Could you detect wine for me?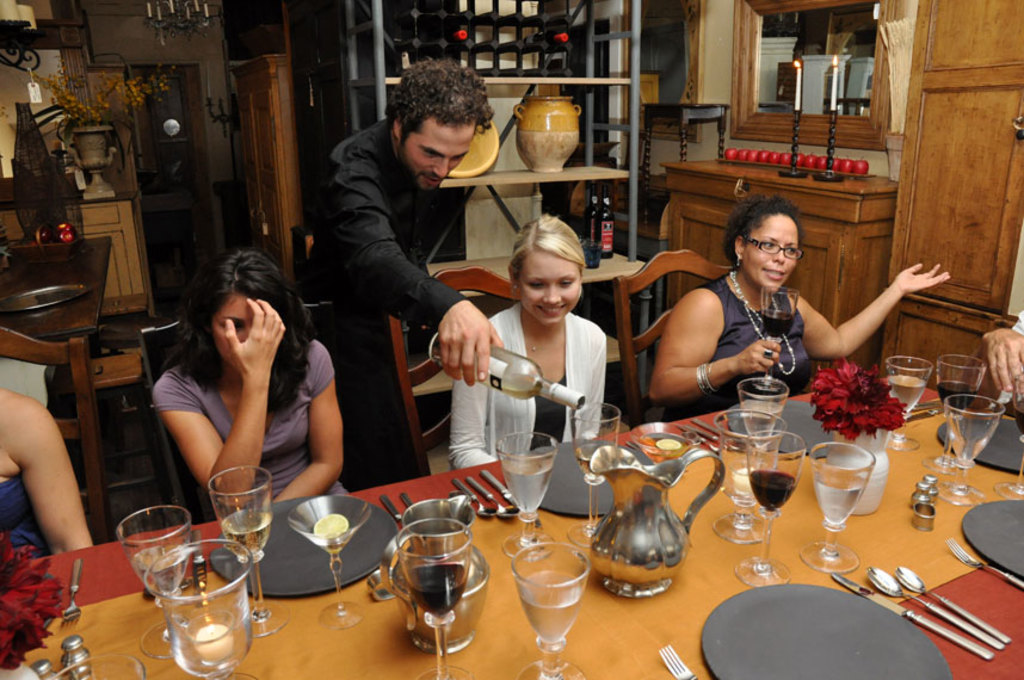
Detection result: rect(426, 356, 582, 413).
